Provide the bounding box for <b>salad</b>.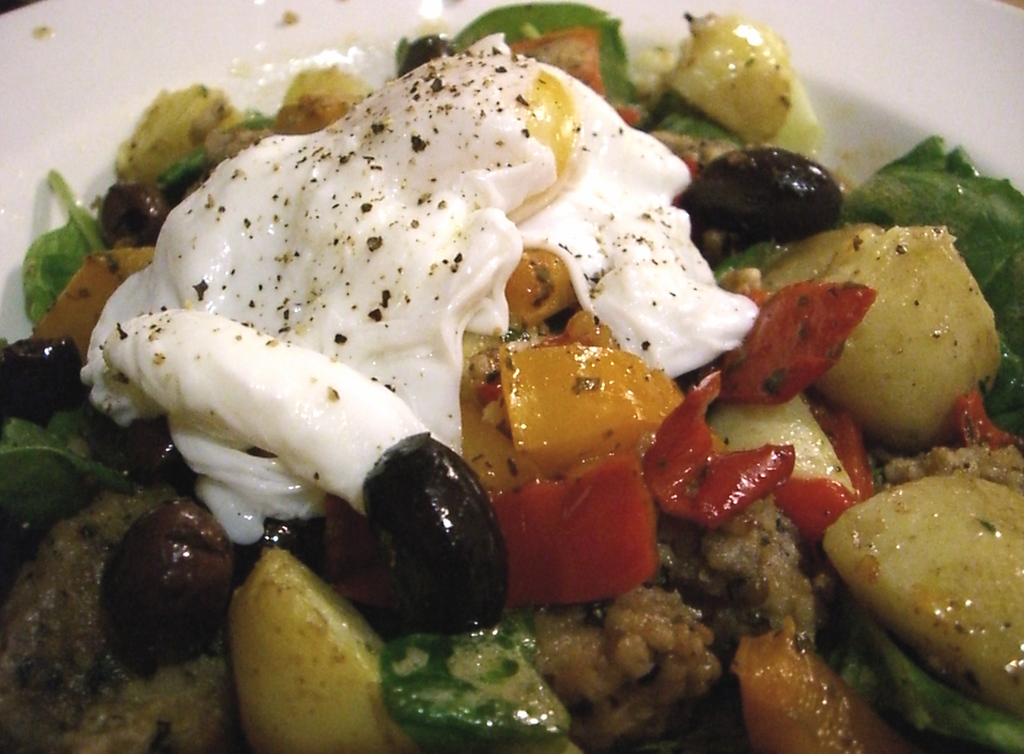
x1=0 y1=0 x2=1020 y2=753.
